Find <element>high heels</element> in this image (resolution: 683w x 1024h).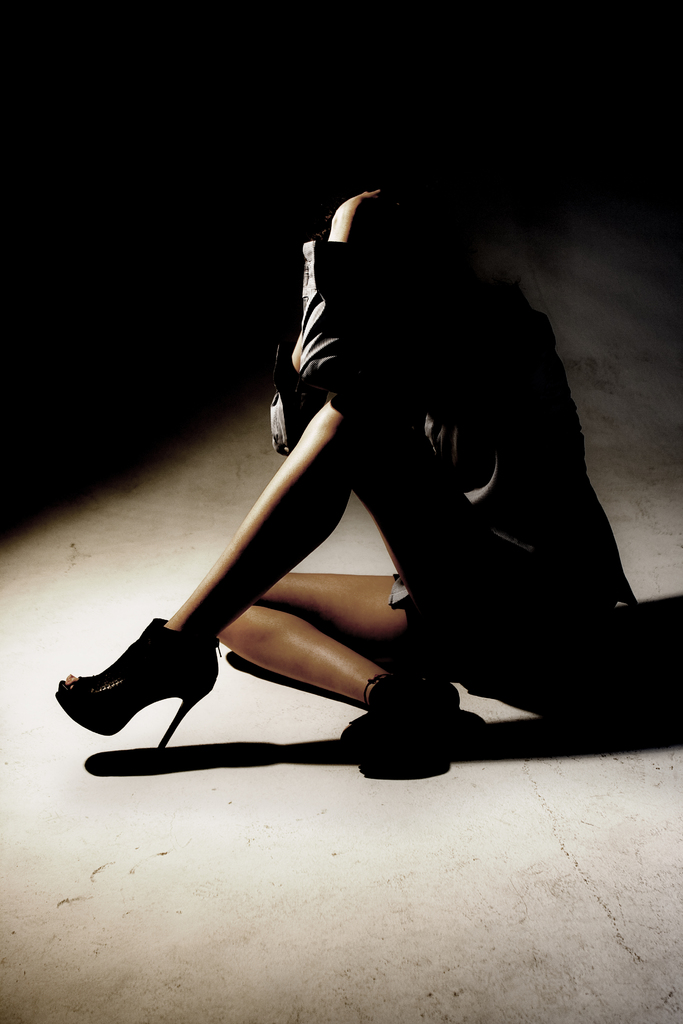
box(49, 616, 228, 748).
